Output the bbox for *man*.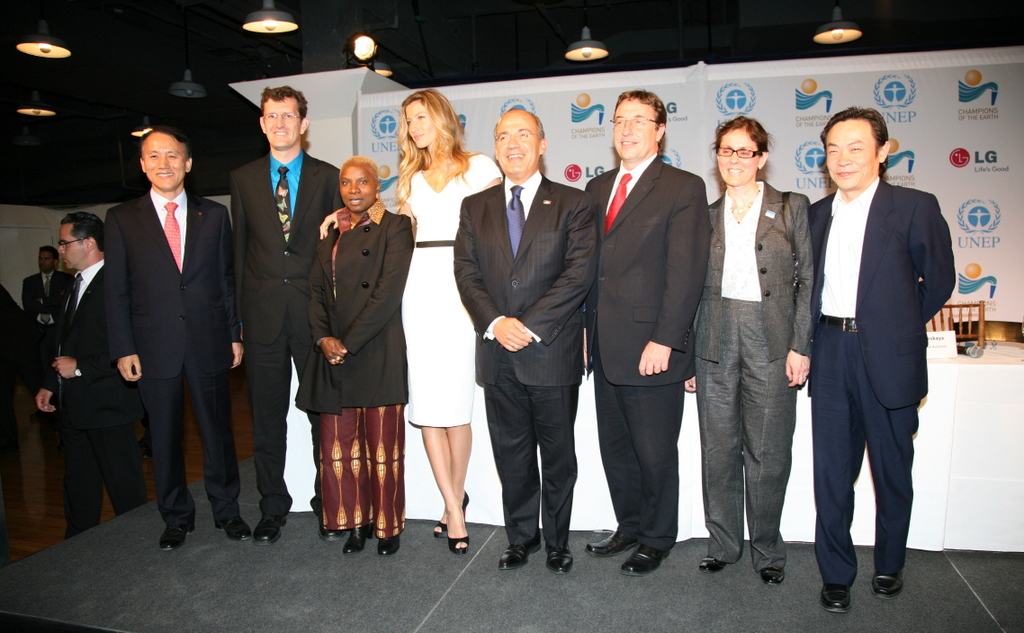
<box>108,124,251,546</box>.
